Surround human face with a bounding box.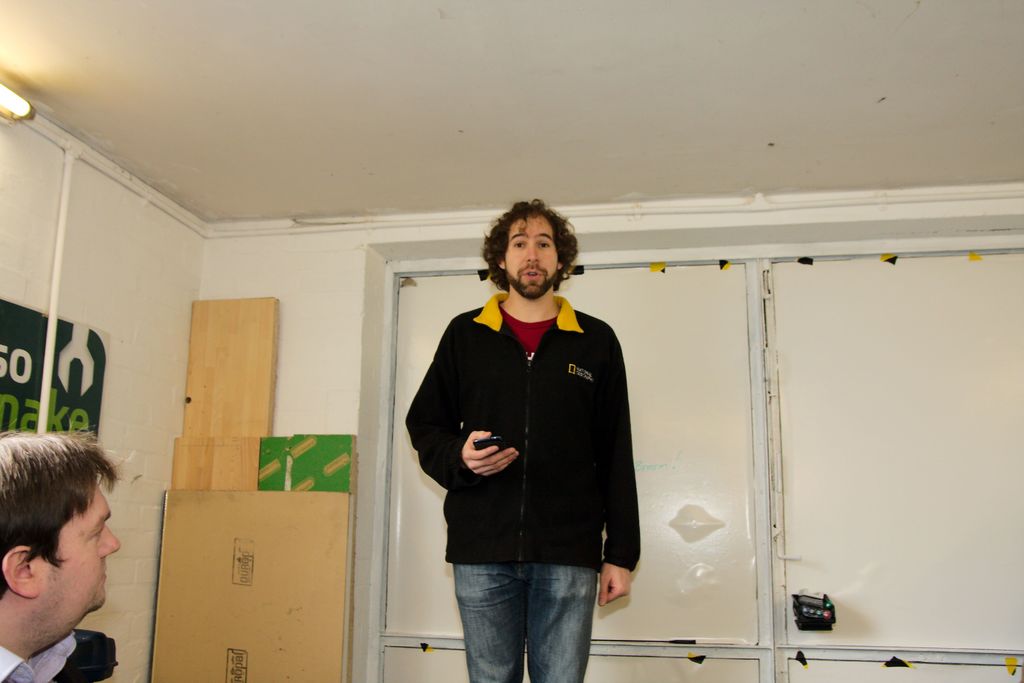
left=508, top=213, right=560, bottom=298.
